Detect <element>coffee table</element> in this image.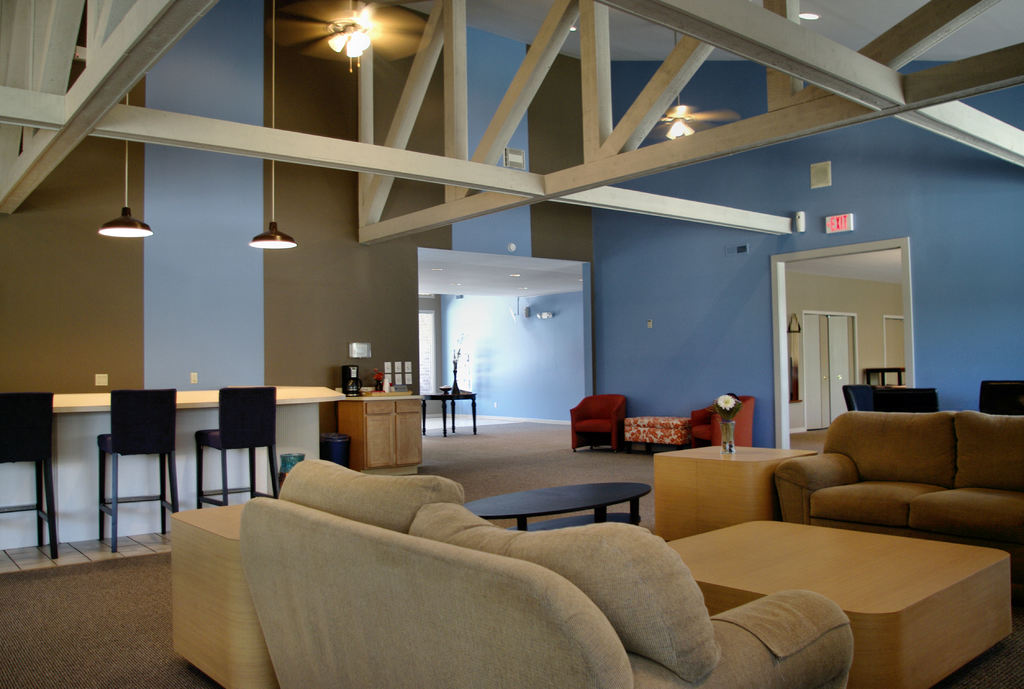
Detection: {"x1": 560, "y1": 481, "x2": 977, "y2": 688}.
